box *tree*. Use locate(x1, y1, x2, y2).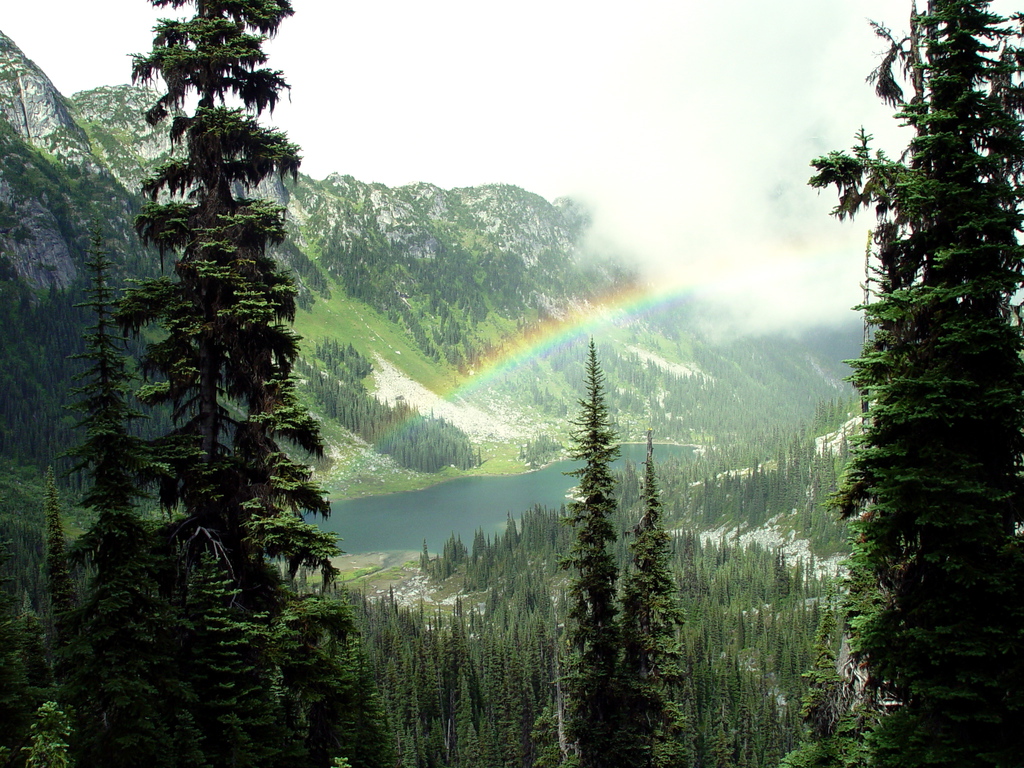
locate(778, 0, 1023, 767).
